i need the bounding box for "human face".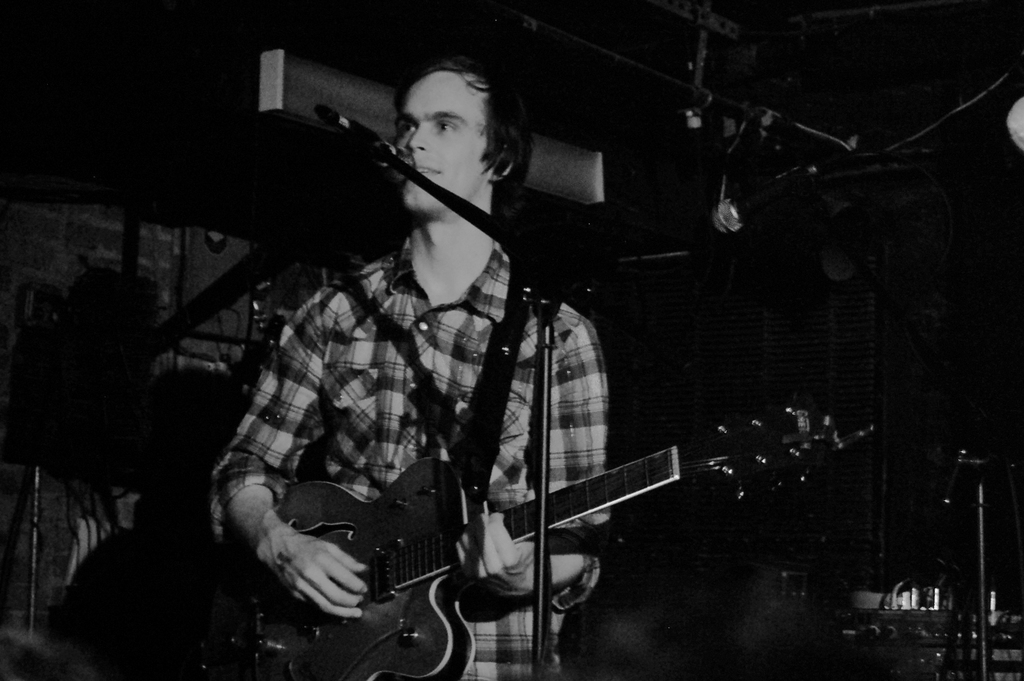
Here it is: (left=397, top=74, right=491, bottom=212).
